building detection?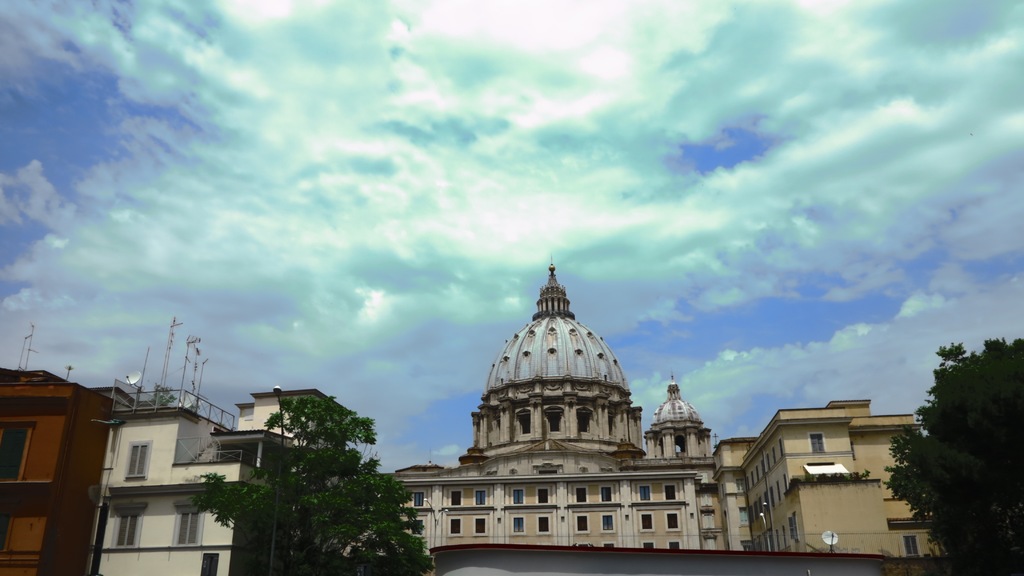
bbox=[710, 440, 756, 550]
